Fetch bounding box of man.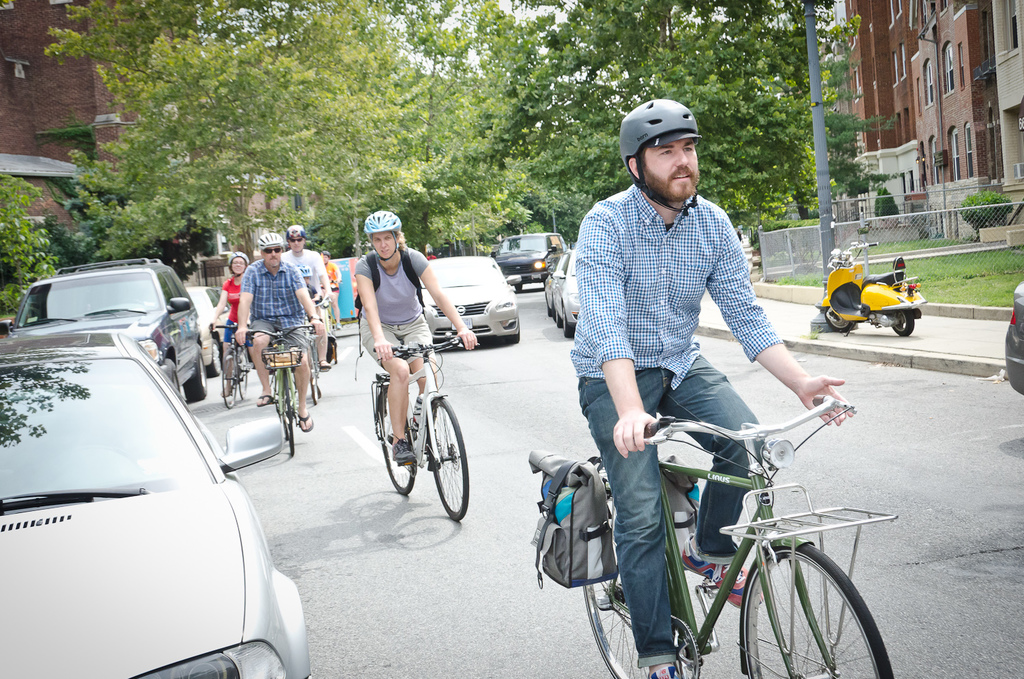
Bbox: [233,231,325,431].
